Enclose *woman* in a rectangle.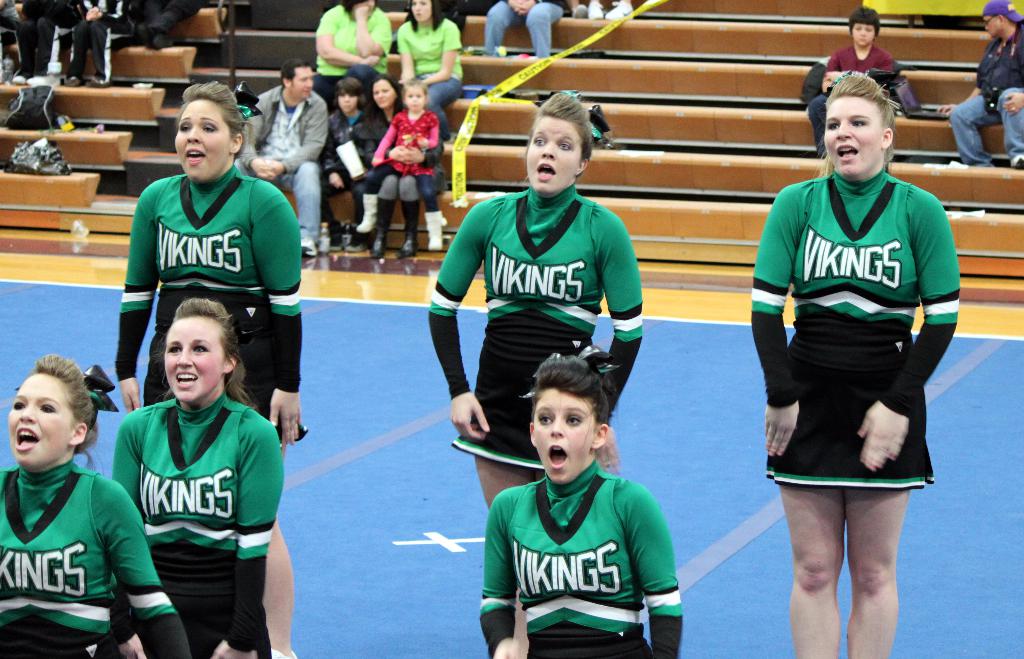
BBox(359, 72, 451, 270).
